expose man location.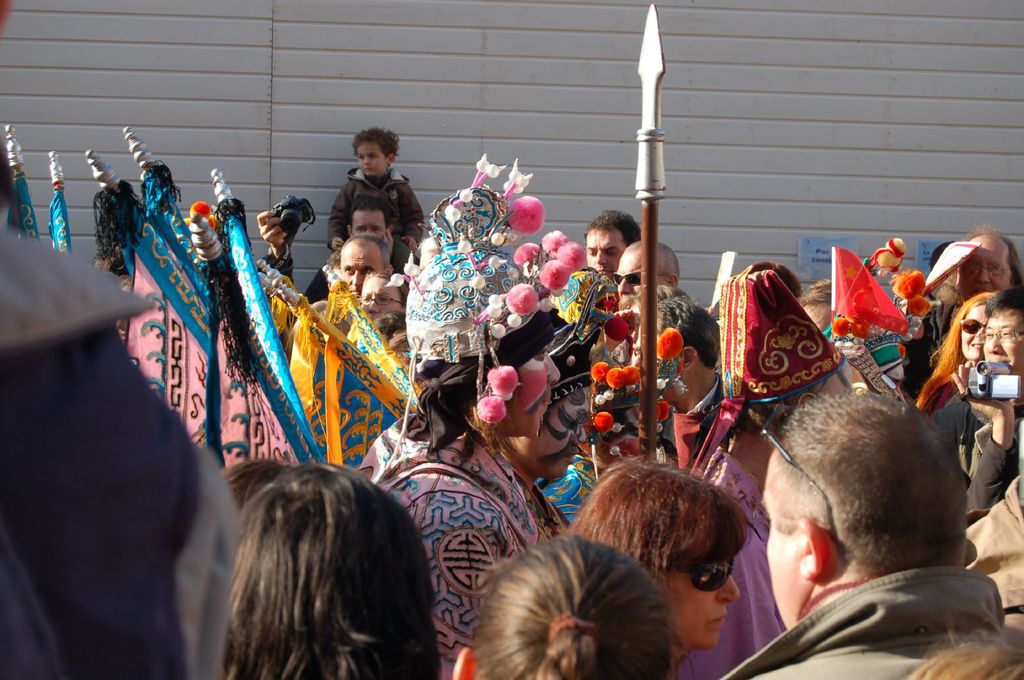
Exposed at (715, 386, 1023, 677).
